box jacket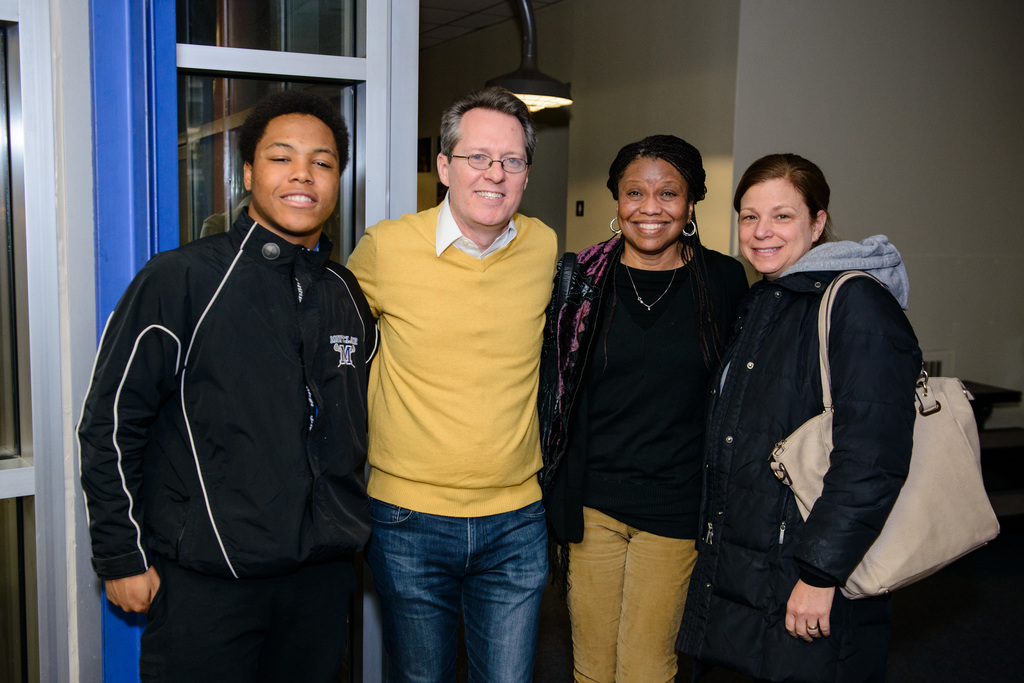
box=[79, 134, 381, 610]
